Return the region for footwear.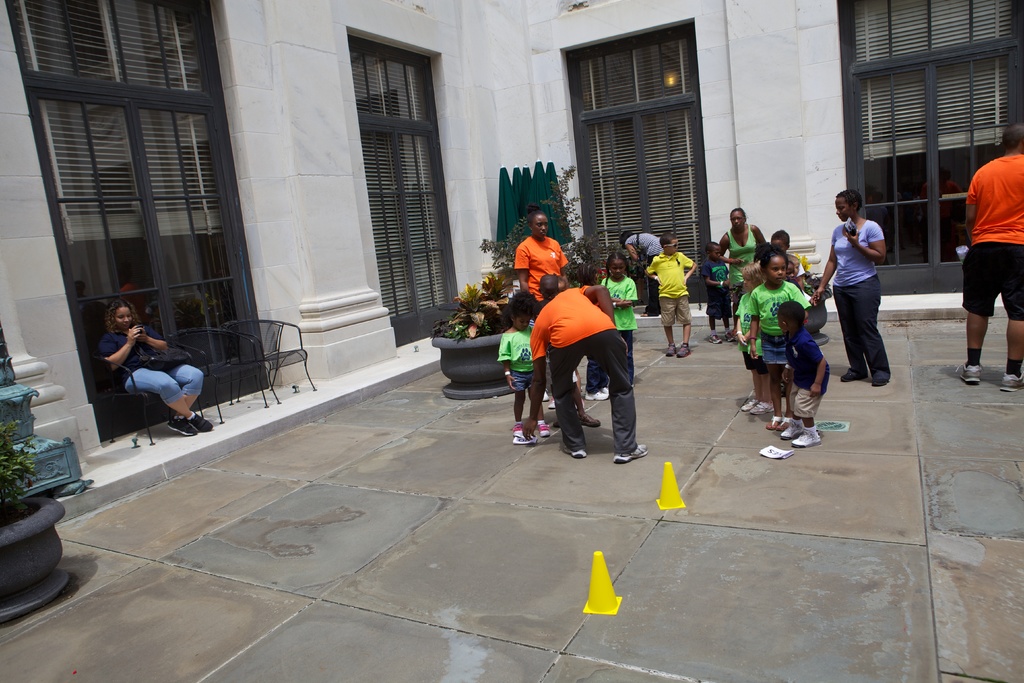
665/341/676/356.
